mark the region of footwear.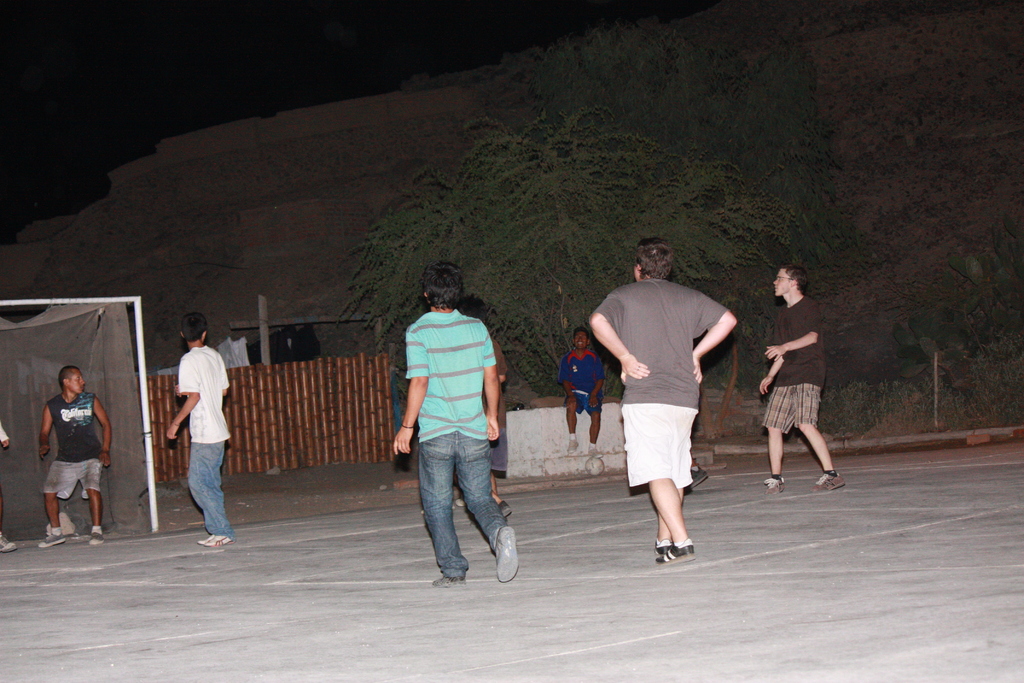
Region: (1, 537, 17, 557).
